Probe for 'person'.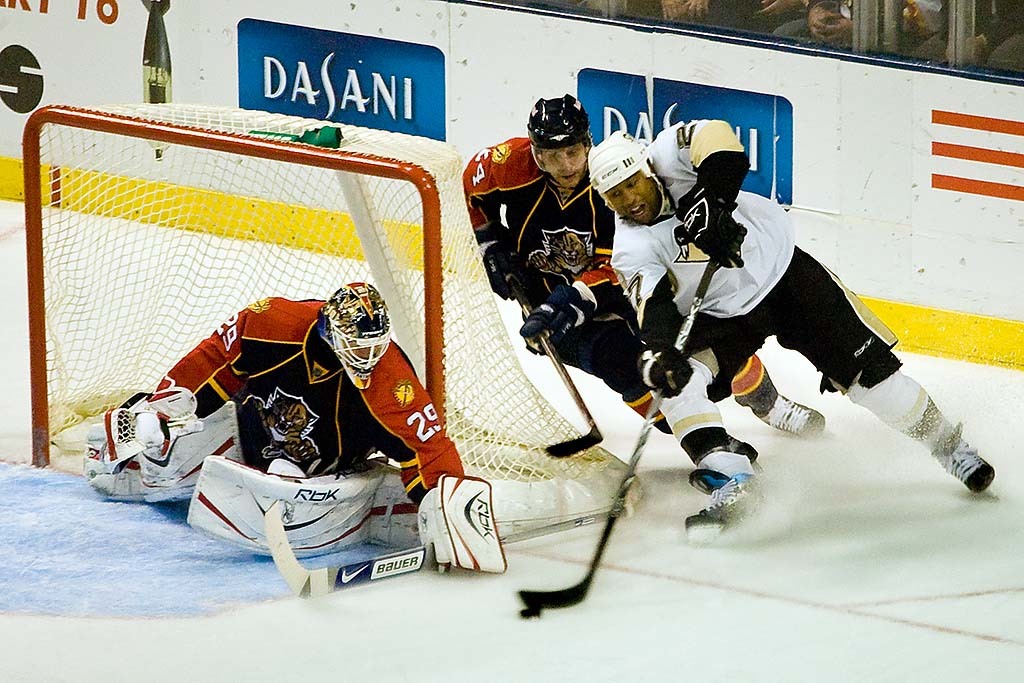
Probe result: {"x1": 181, "y1": 256, "x2": 457, "y2": 565}.
